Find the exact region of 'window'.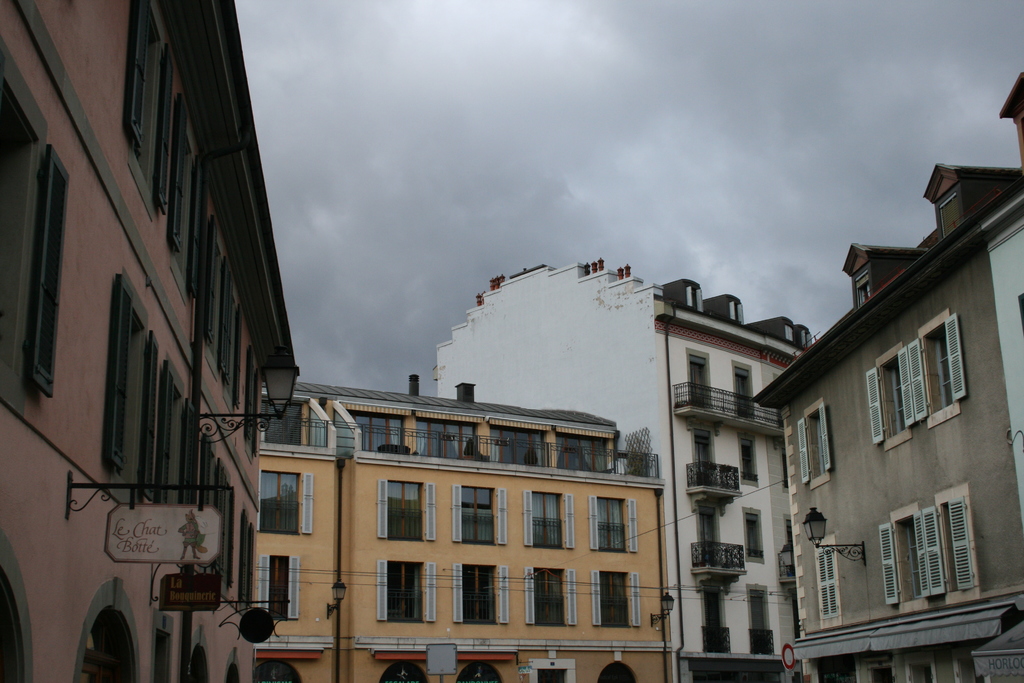
Exact region: Rect(594, 495, 626, 554).
